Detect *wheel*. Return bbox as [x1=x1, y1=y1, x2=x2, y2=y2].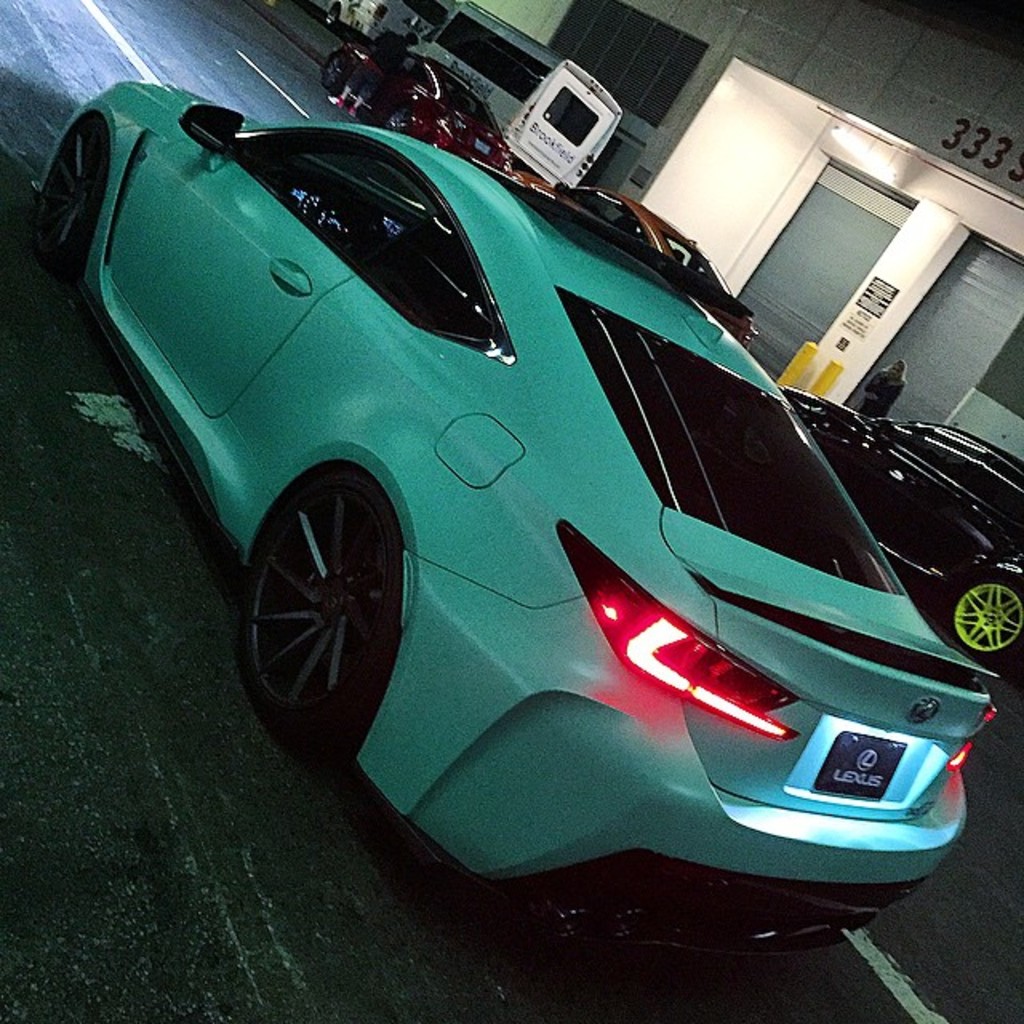
[x1=939, y1=581, x2=1022, y2=674].
